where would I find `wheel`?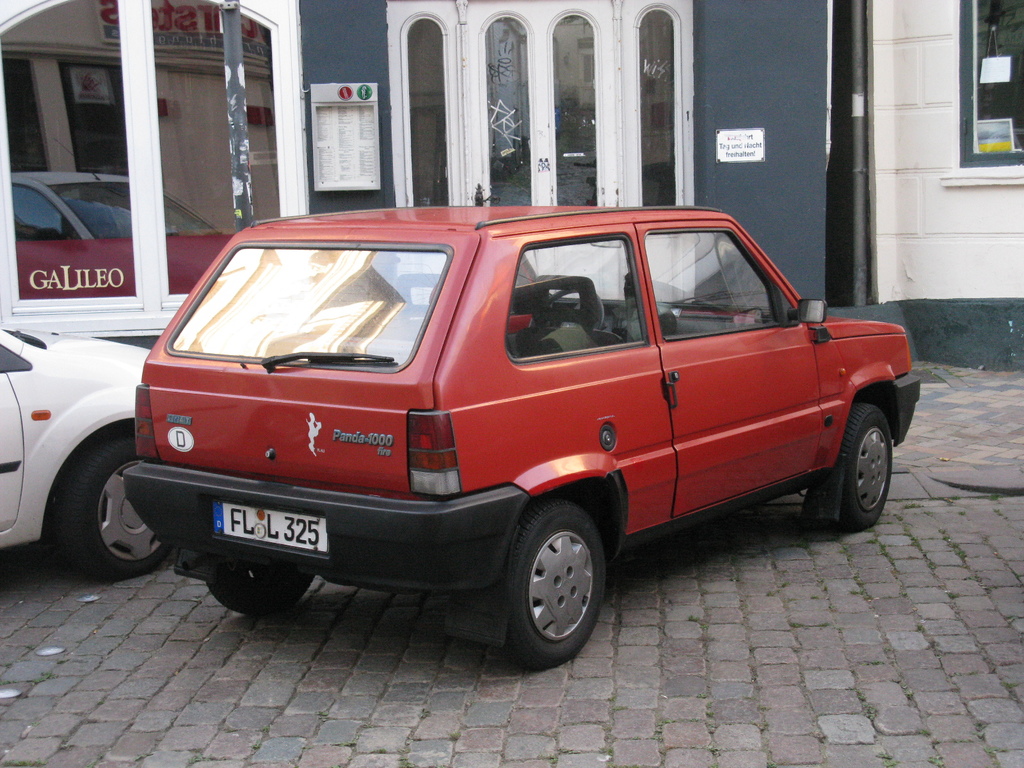
At 498 515 607 655.
